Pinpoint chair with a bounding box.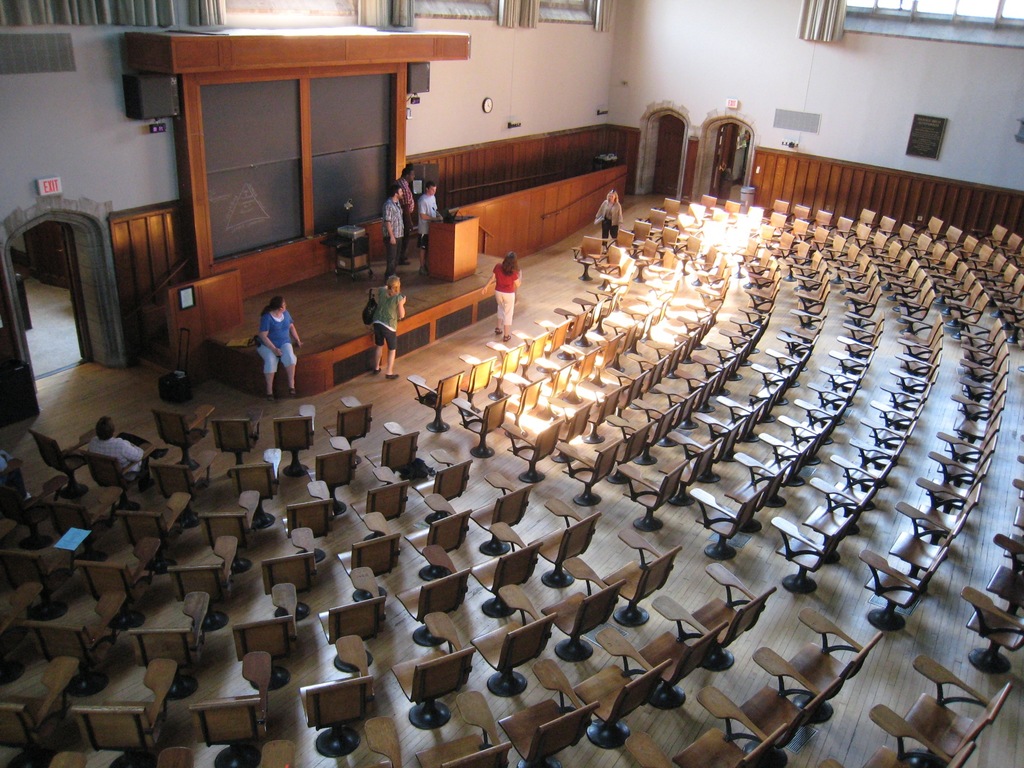
pyautogui.locateOnScreen(711, 393, 768, 445).
